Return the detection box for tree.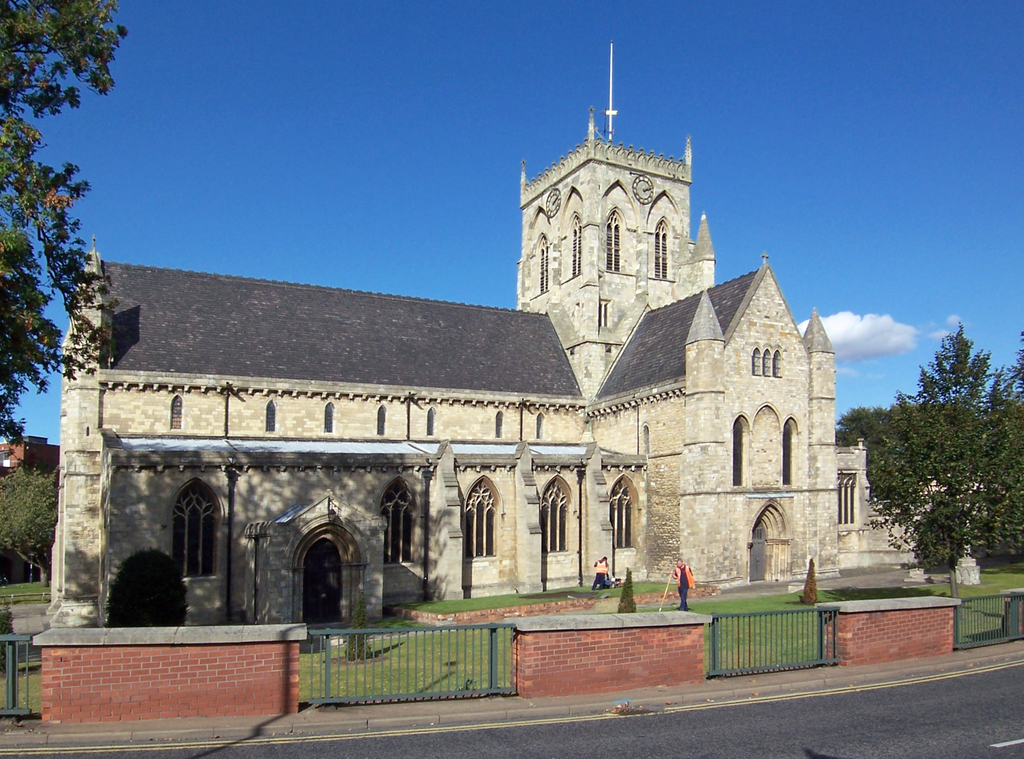
[x1=855, y1=315, x2=1023, y2=575].
